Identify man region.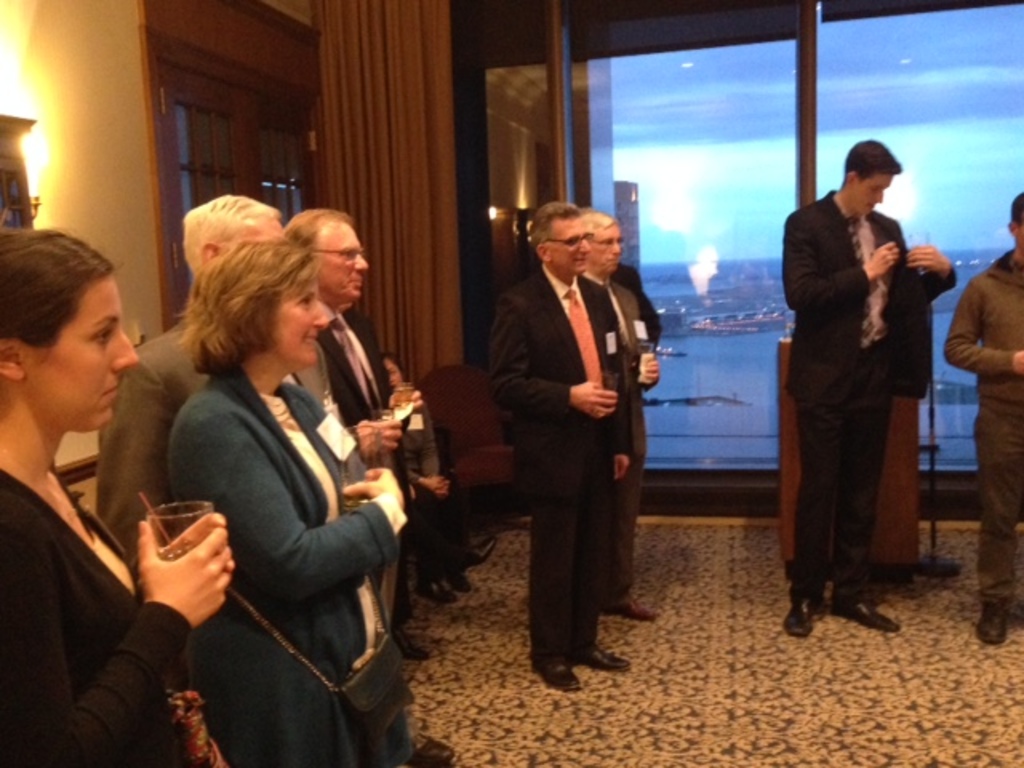
Region: {"left": 578, "top": 210, "right": 661, "bottom": 621}.
